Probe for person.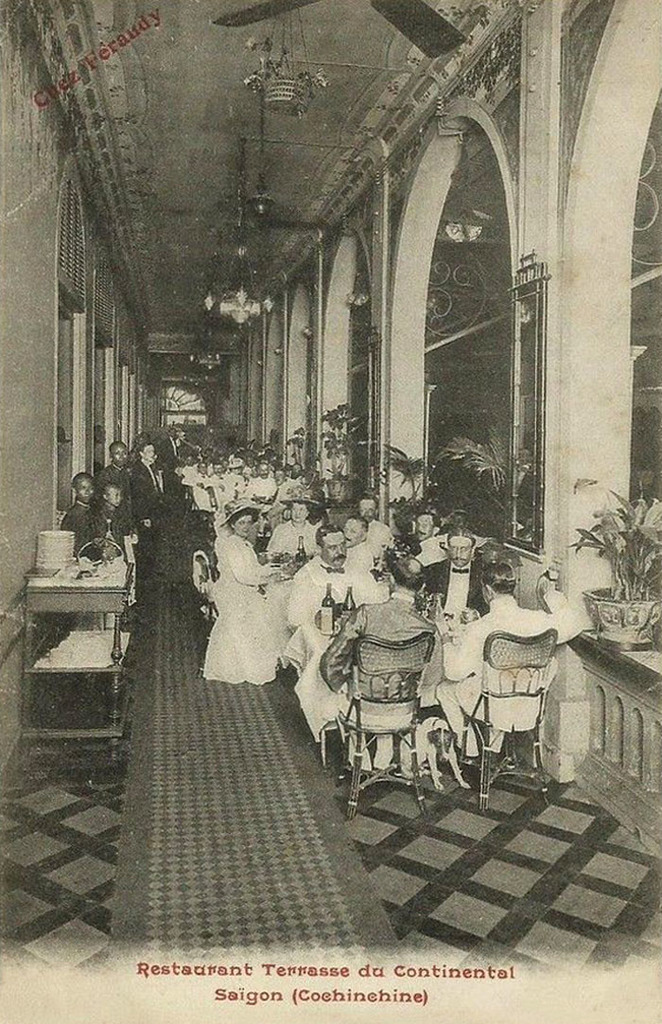
Probe result: [353, 559, 450, 797].
